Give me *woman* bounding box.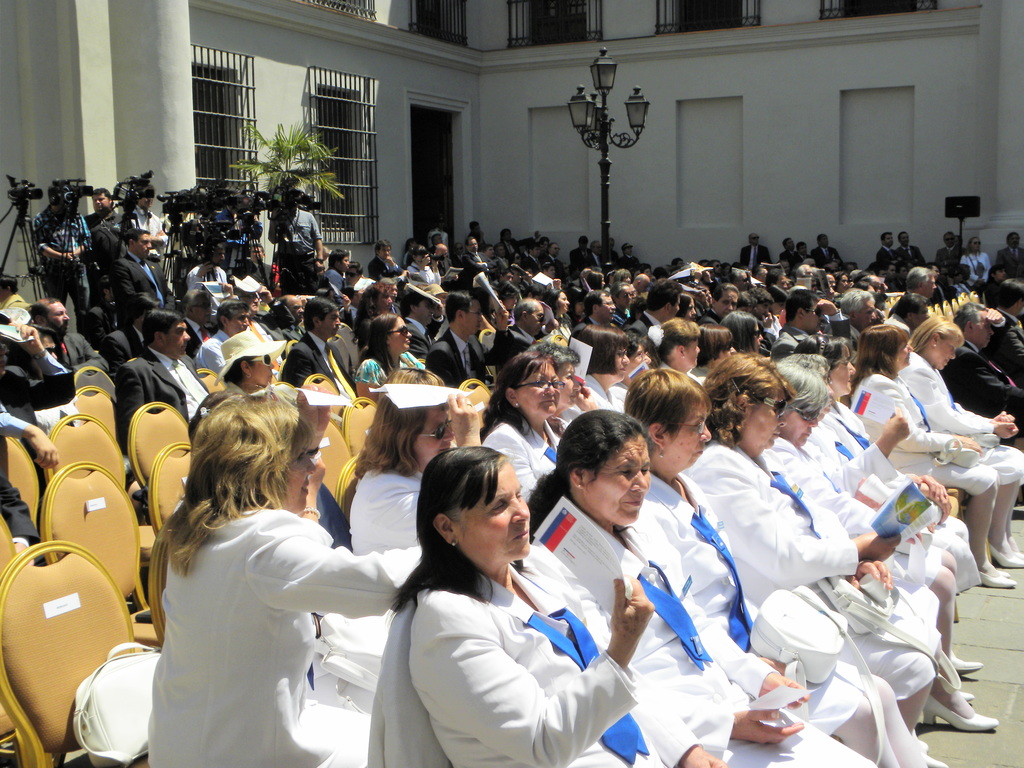
[x1=706, y1=284, x2=738, y2=323].
